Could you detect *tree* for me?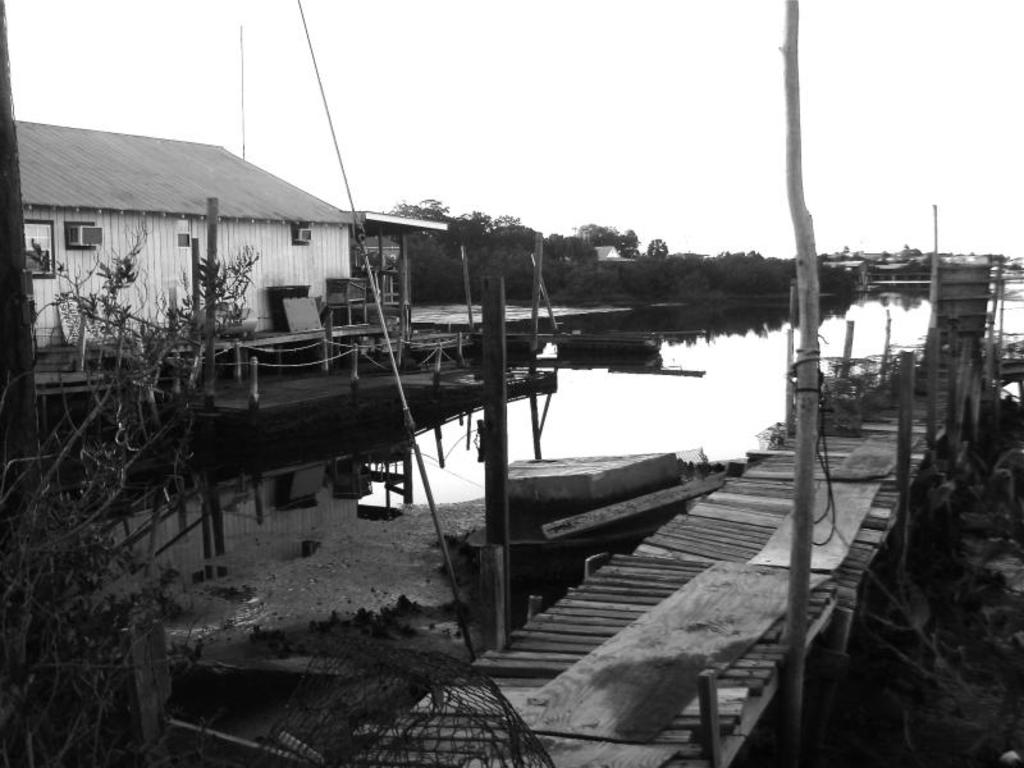
Detection result: bbox(457, 211, 541, 301).
